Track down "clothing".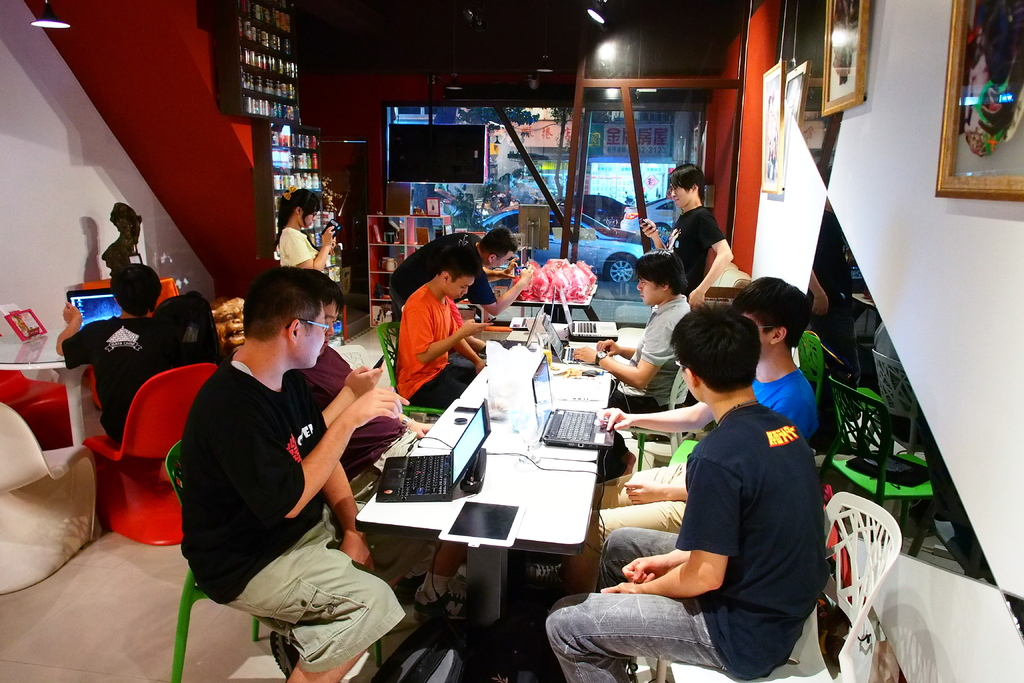
Tracked to x1=63 y1=308 x2=216 y2=454.
